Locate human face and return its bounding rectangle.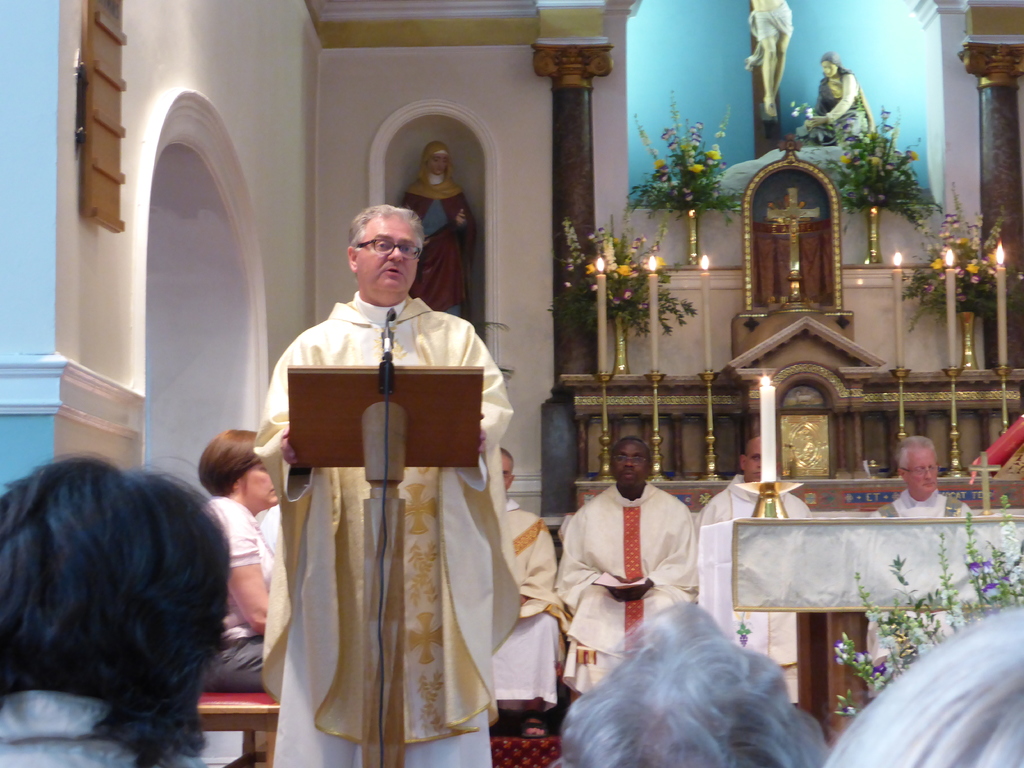
237,466,279,507.
